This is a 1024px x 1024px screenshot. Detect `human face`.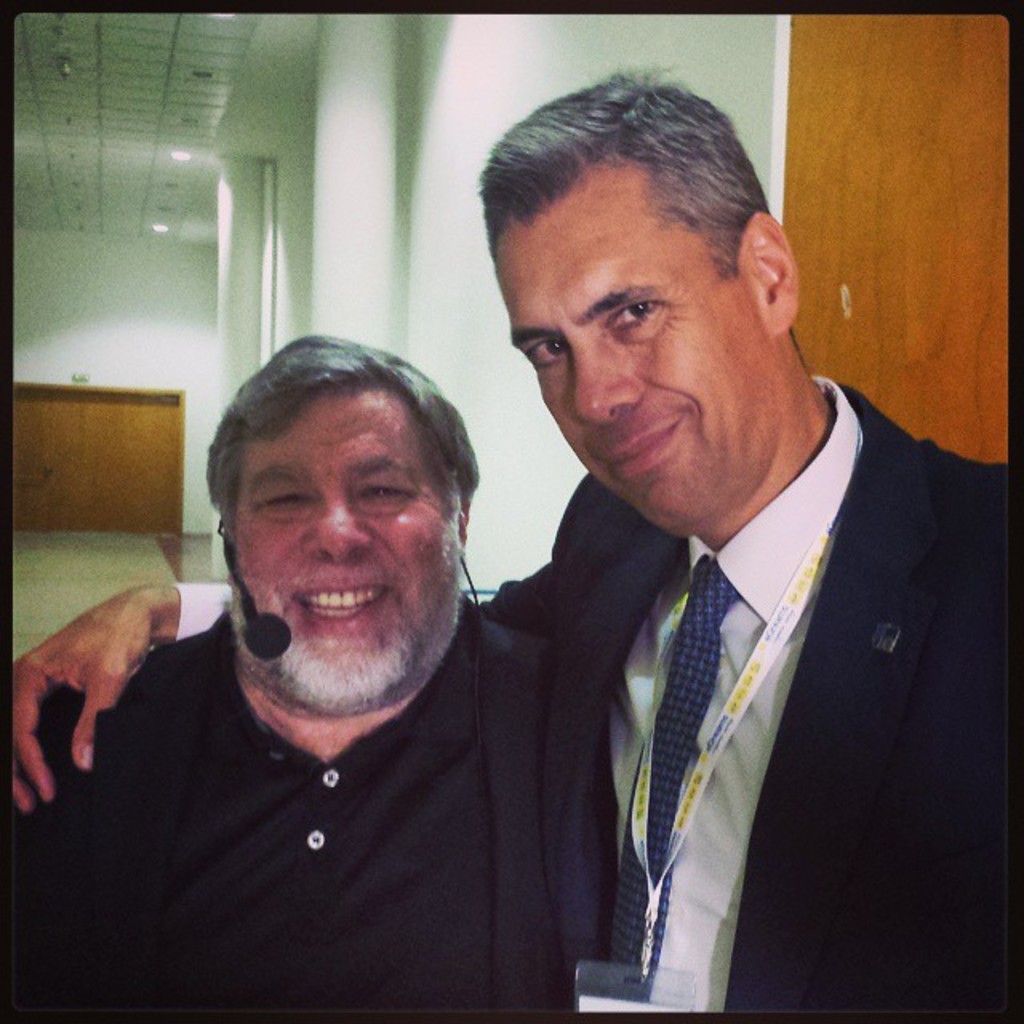
select_region(488, 173, 744, 517).
